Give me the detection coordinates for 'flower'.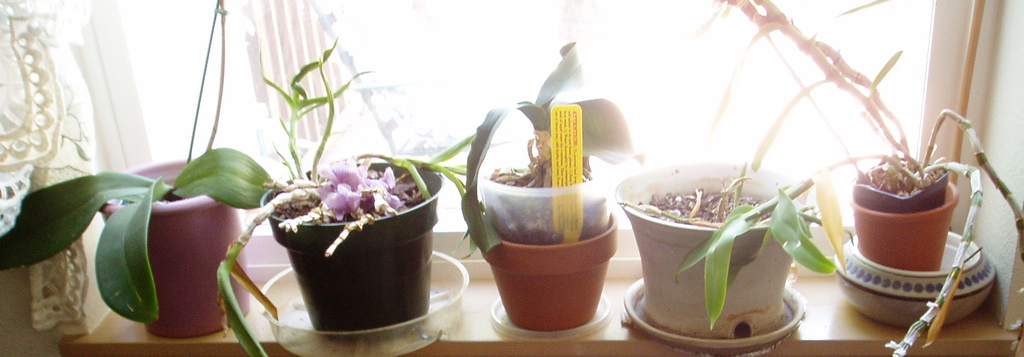
region(305, 154, 382, 221).
